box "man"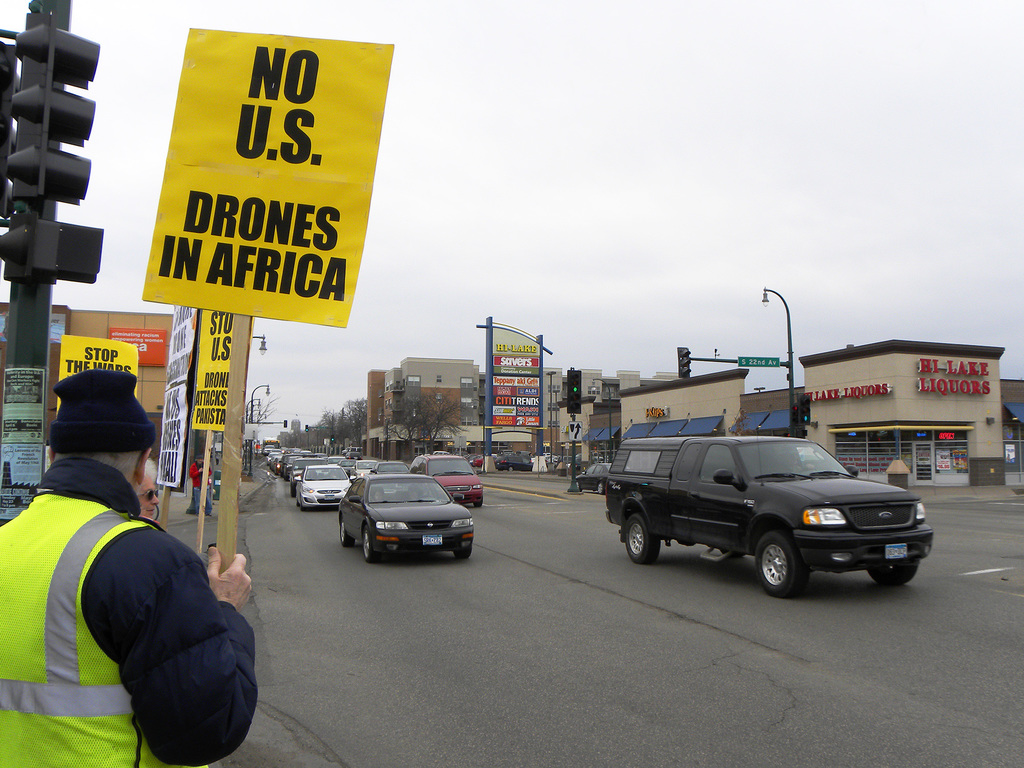
(138,460,167,527)
